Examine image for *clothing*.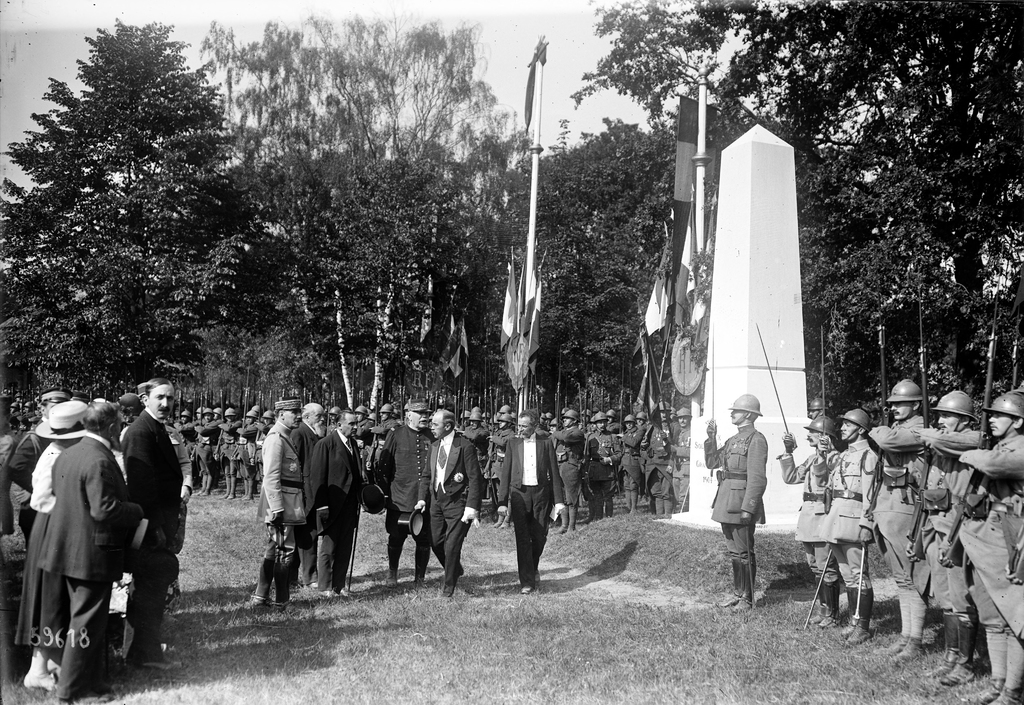
Examination result: [x1=34, y1=428, x2=145, y2=701].
